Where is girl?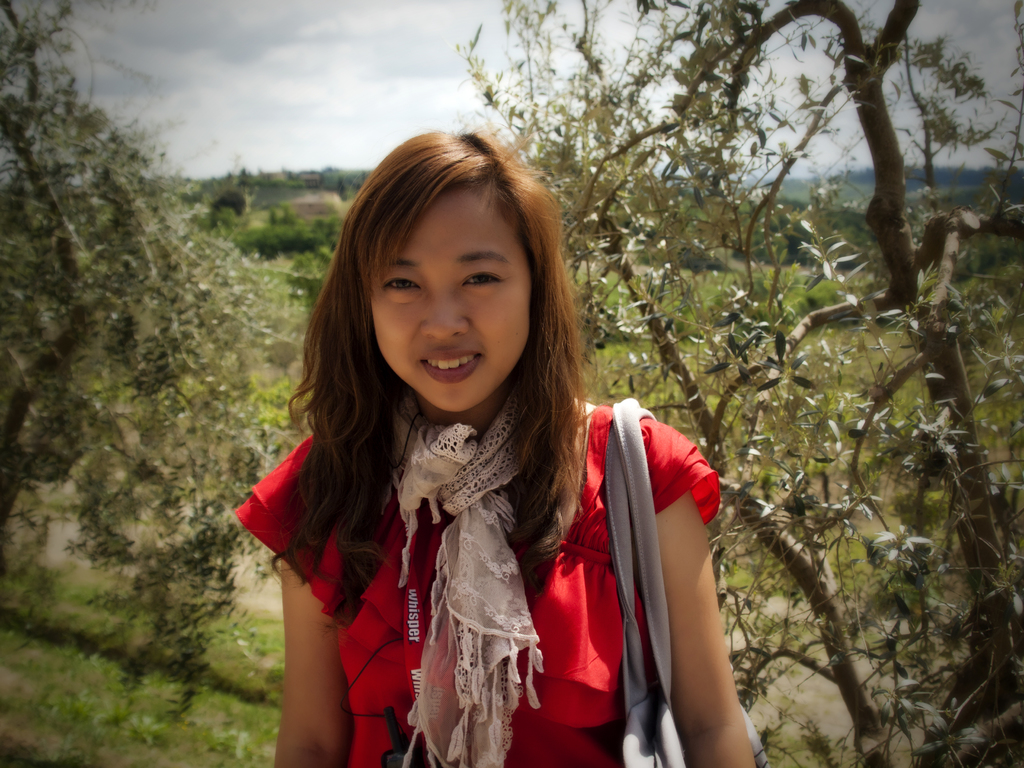
bbox=[227, 122, 764, 767].
